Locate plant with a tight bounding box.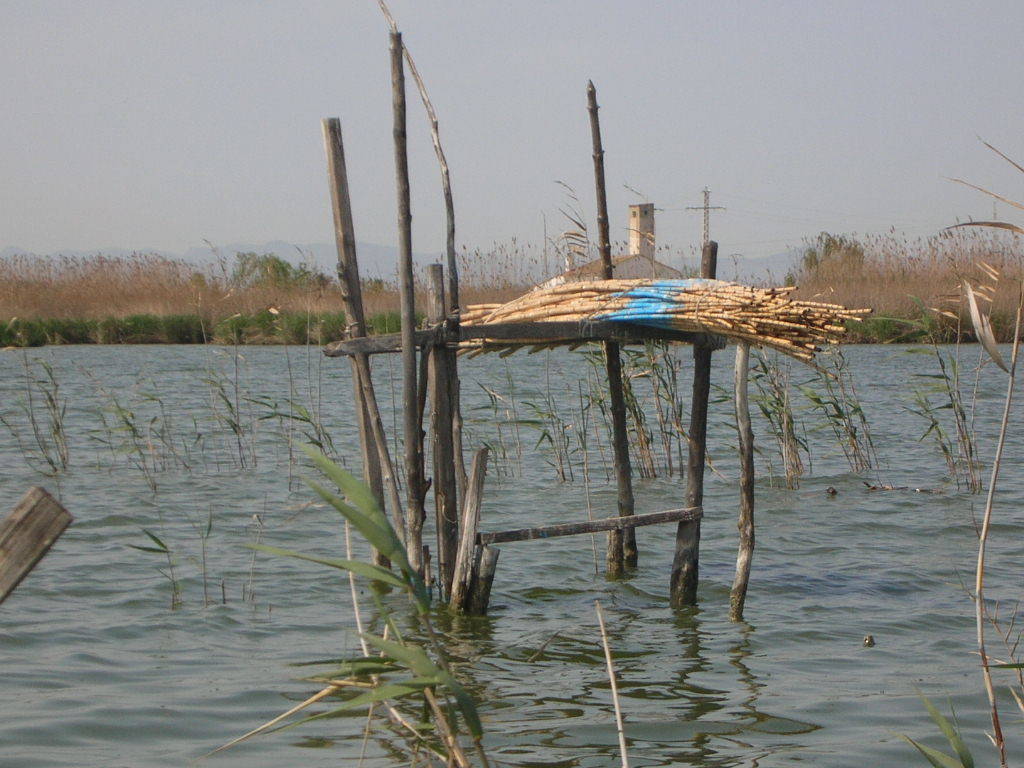
5 354 76 478.
